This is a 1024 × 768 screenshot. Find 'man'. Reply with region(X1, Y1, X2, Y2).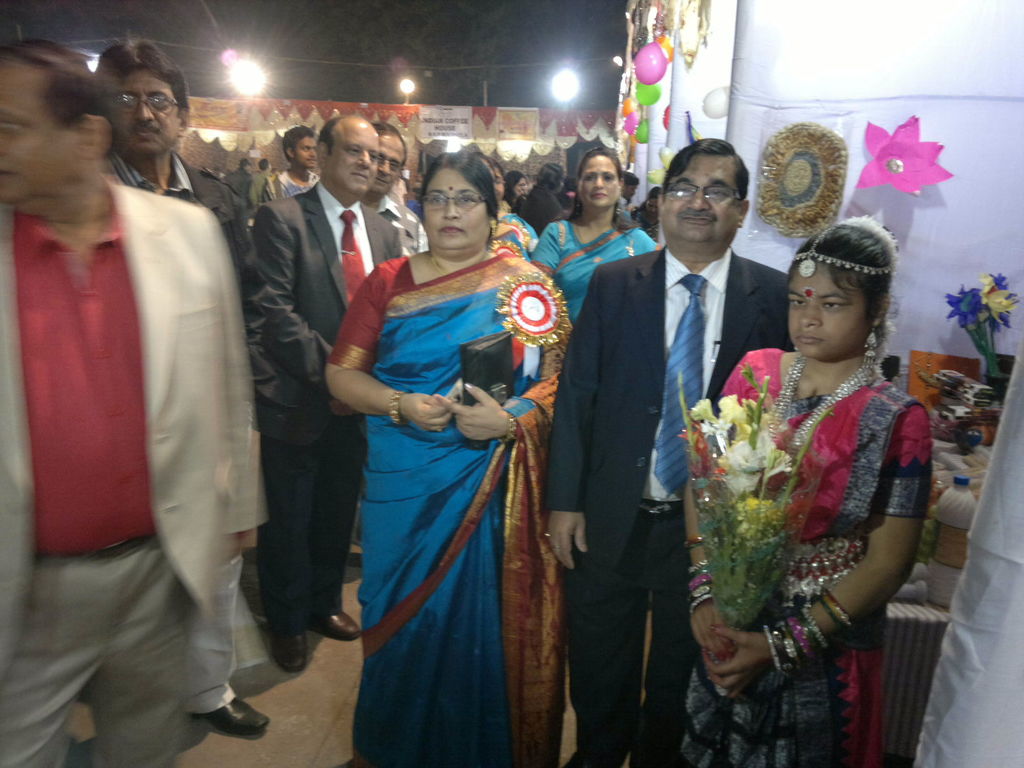
region(219, 156, 245, 195).
